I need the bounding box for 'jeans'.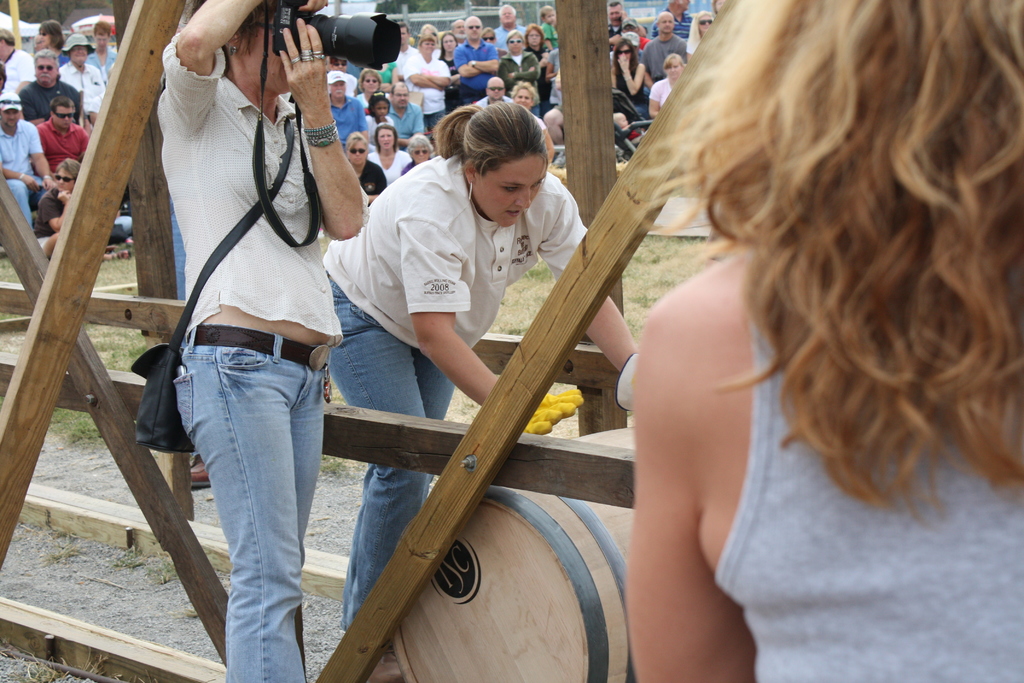
Here it is: box(155, 315, 330, 670).
